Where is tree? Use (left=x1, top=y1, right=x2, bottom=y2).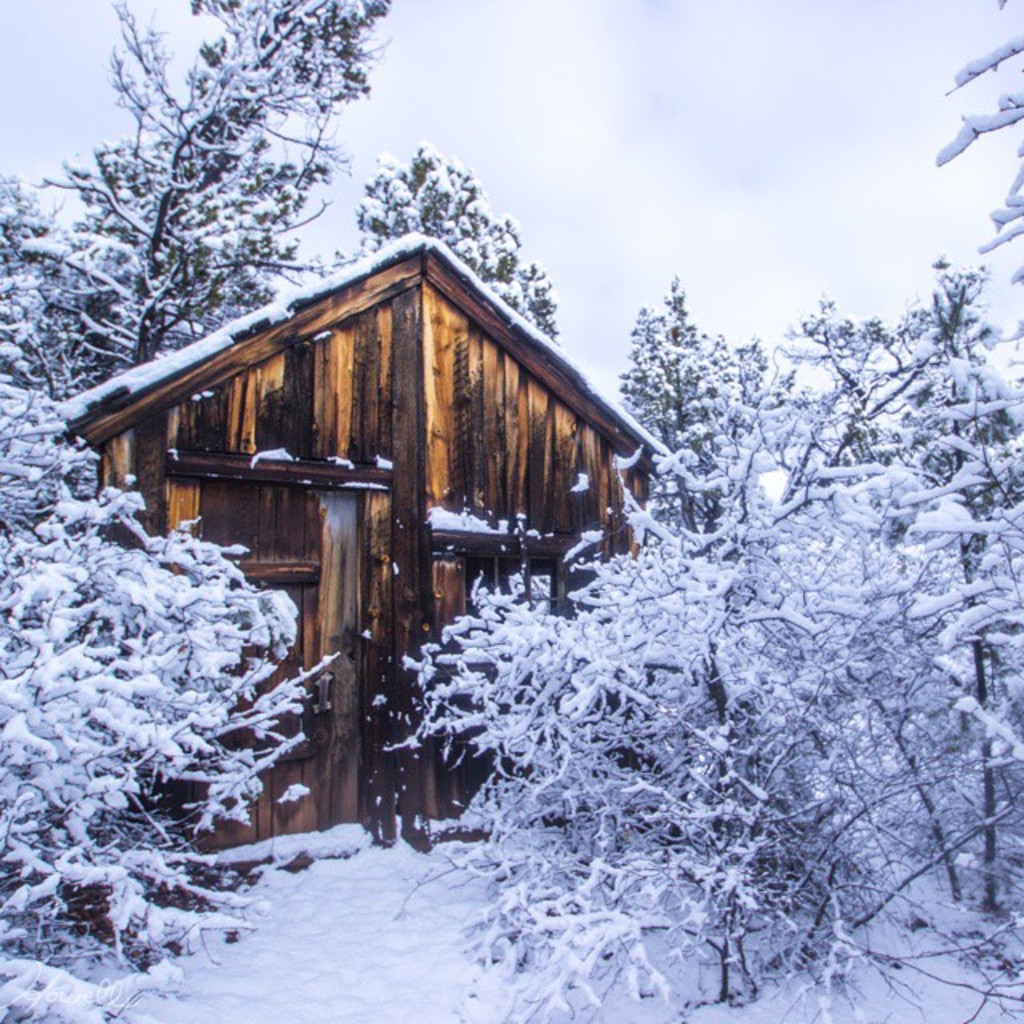
(left=331, top=128, right=565, bottom=342).
